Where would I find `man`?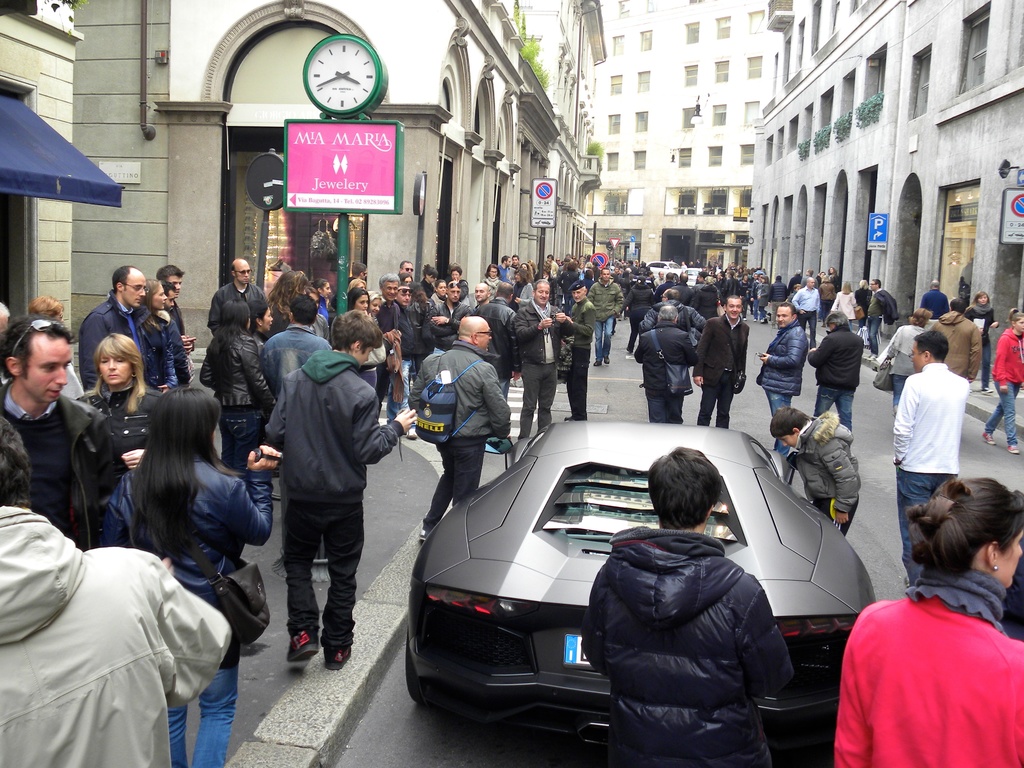
At BBox(920, 279, 950, 329).
